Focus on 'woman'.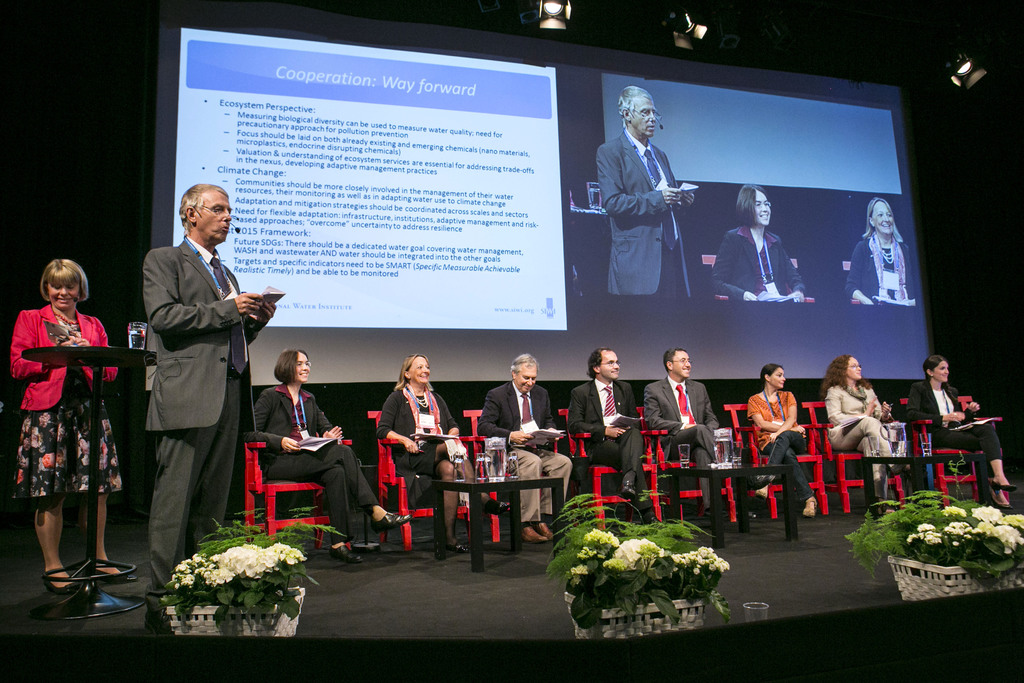
Focused at [left=369, top=352, right=509, bottom=560].
